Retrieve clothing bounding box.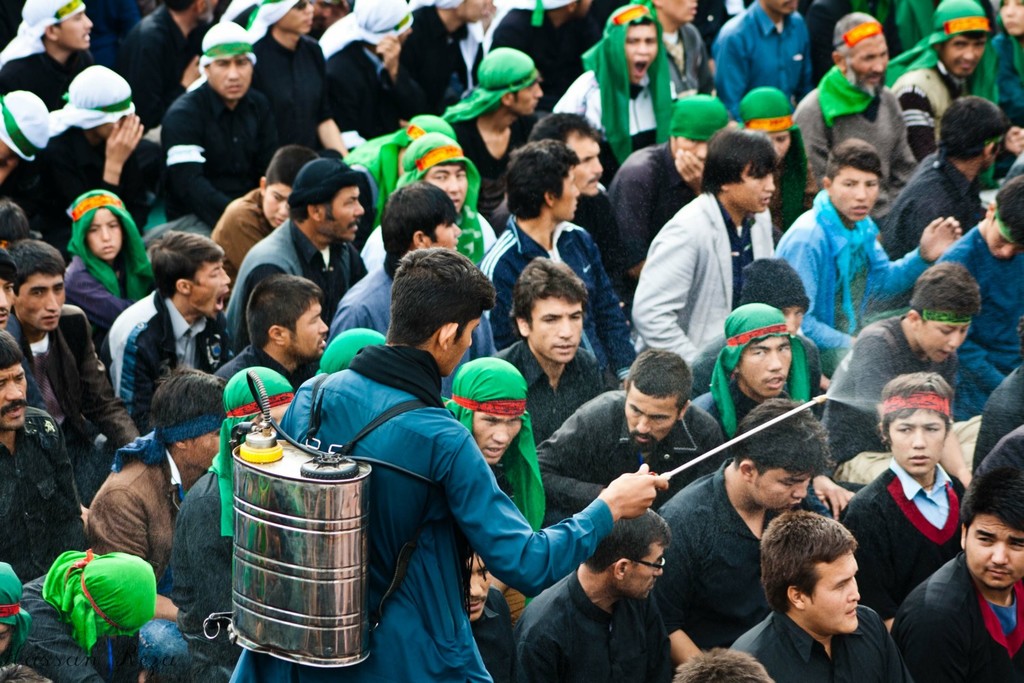
Bounding box: Rect(535, 372, 726, 531).
